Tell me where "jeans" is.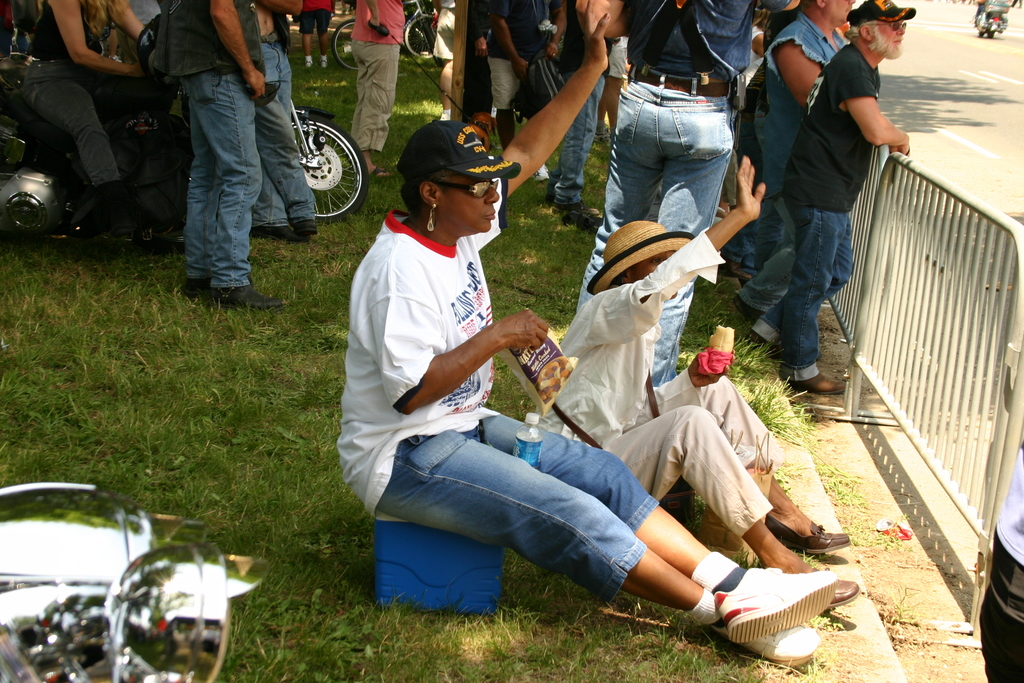
"jeans" is at locate(379, 414, 661, 604).
